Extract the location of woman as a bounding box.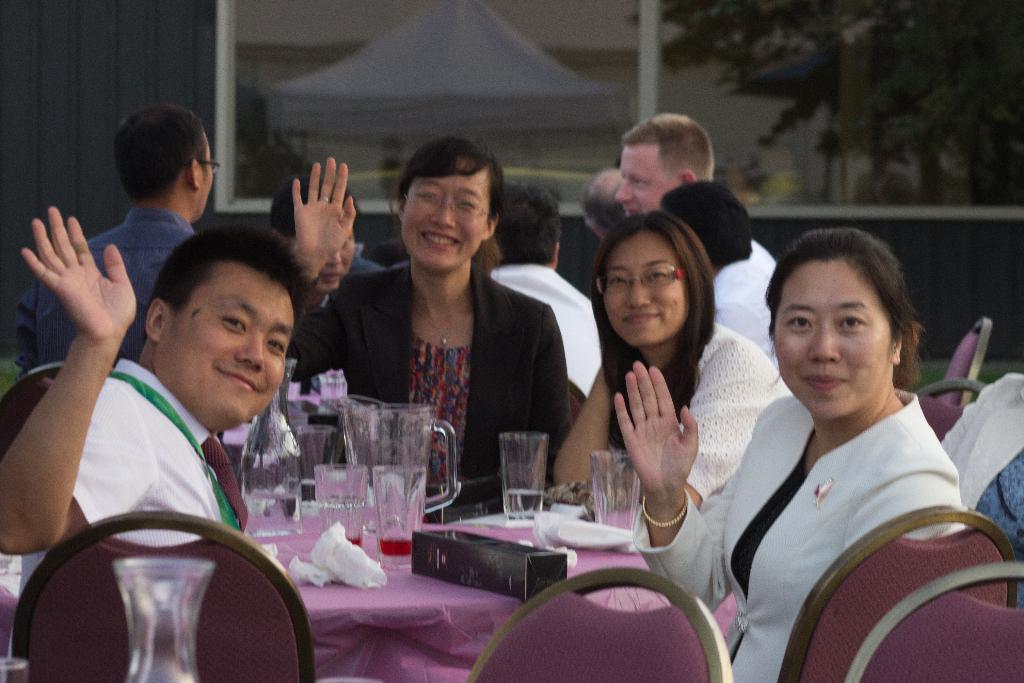
349/129/568/542.
